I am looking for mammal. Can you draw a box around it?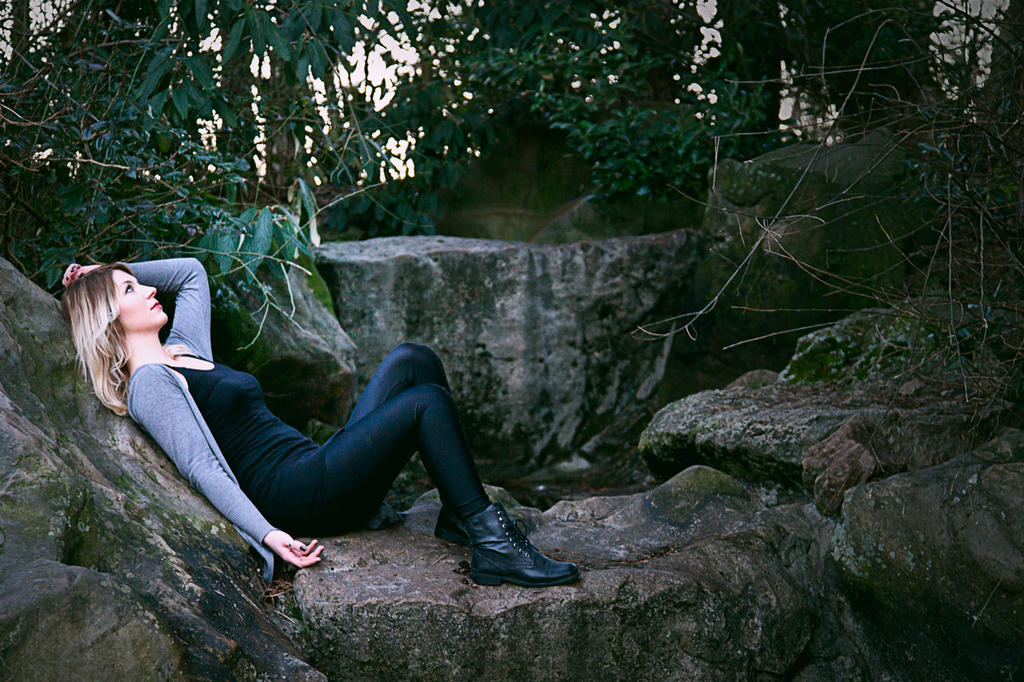
Sure, the bounding box is box(91, 289, 533, 576).
